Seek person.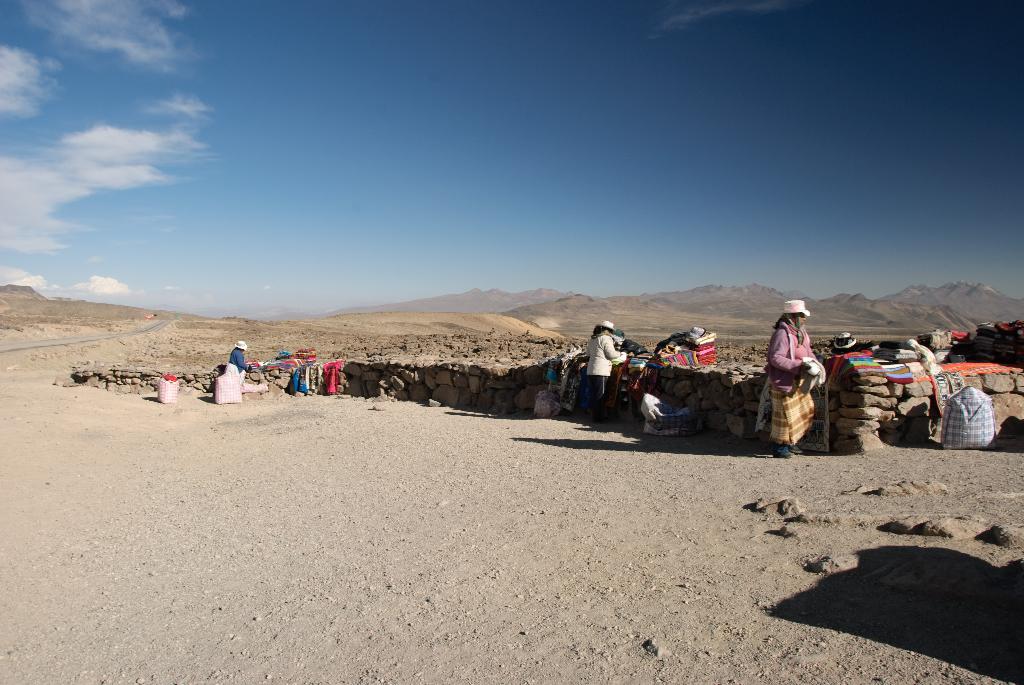
detection(772, 295, 832, 455).
